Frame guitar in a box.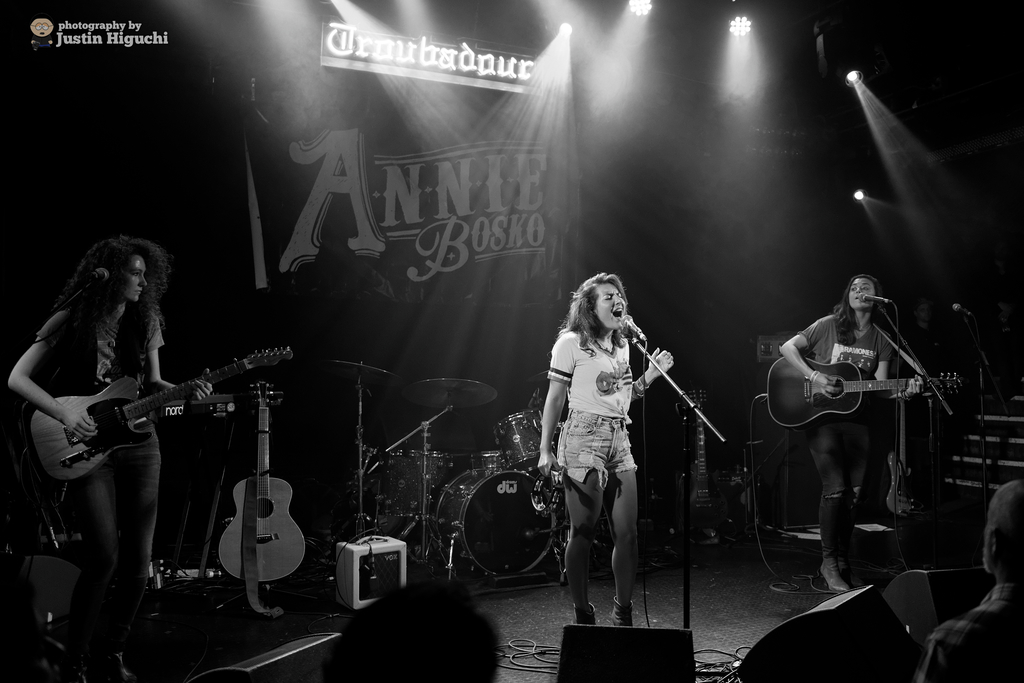
left=762, top=360, right=961, bottom=432.
